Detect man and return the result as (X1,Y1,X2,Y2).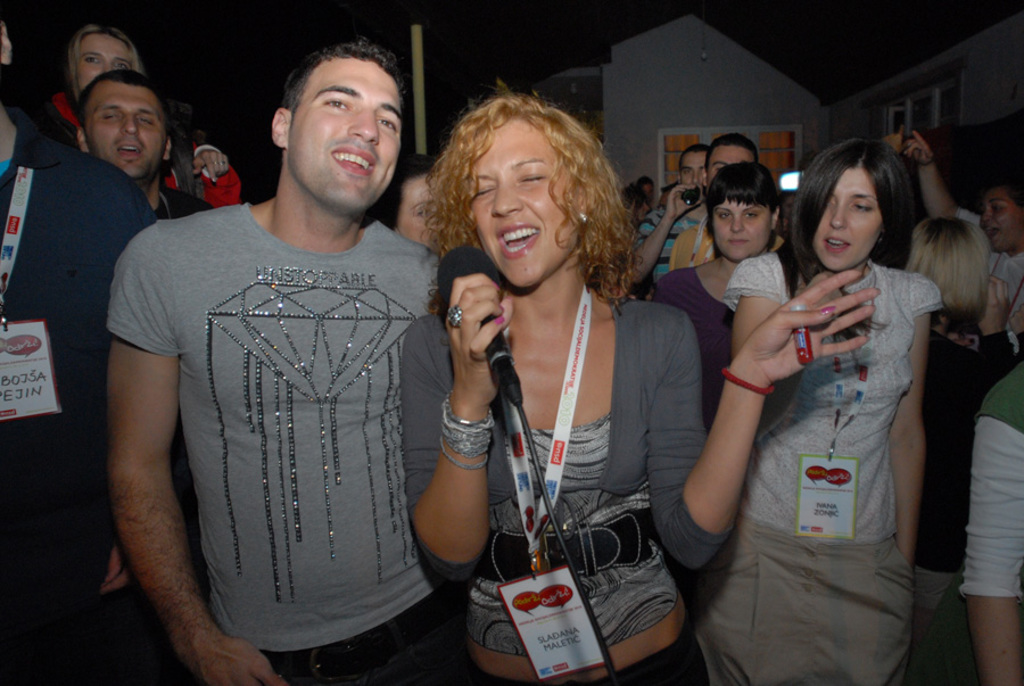
(0,9,159,685).
